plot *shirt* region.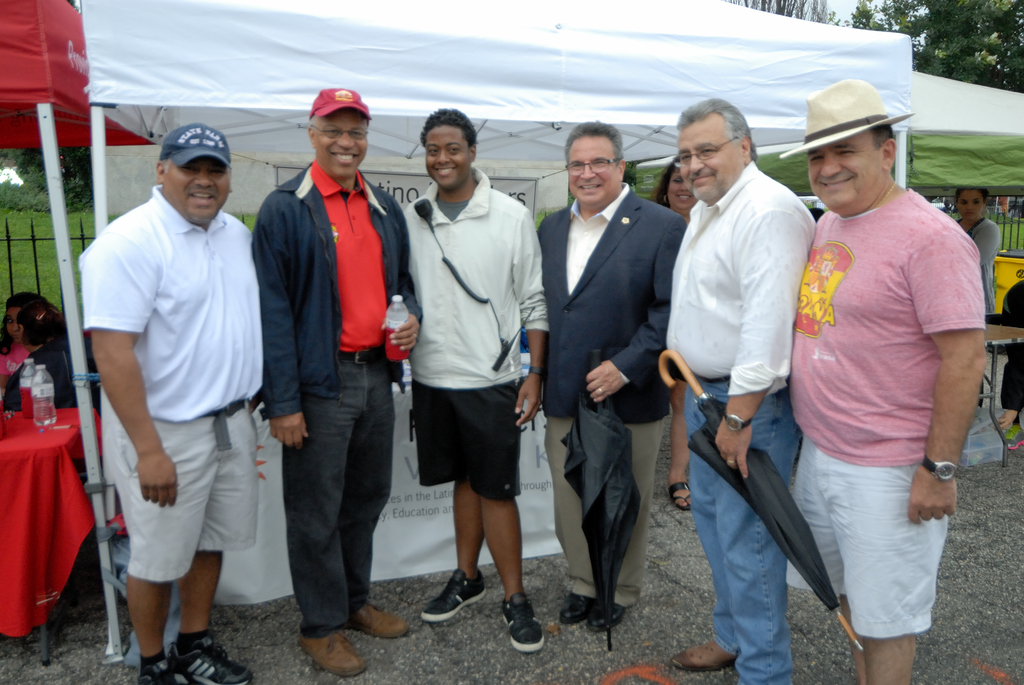
Plotted at Rect(570, 178, 632, 294).
